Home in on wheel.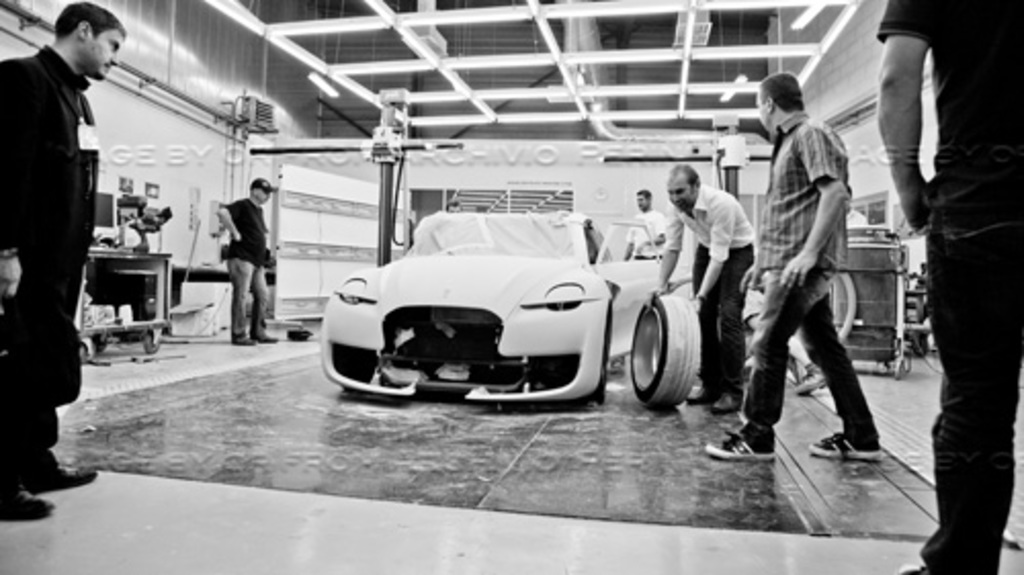
Homed in at 635, 293, 686, 401.
